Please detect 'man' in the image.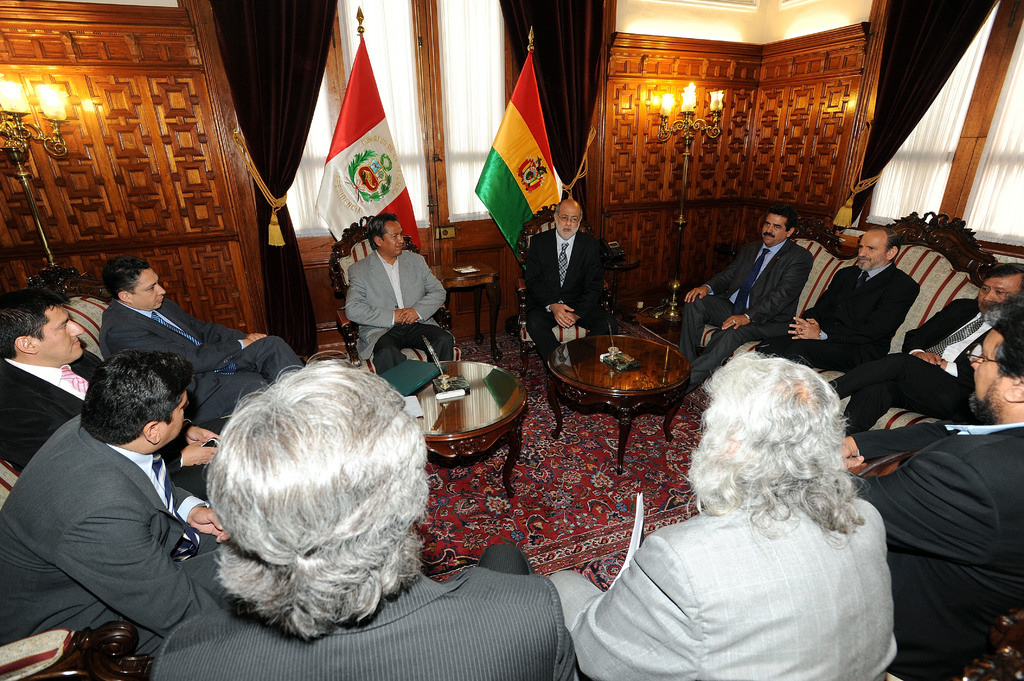
102 257 306 425.
